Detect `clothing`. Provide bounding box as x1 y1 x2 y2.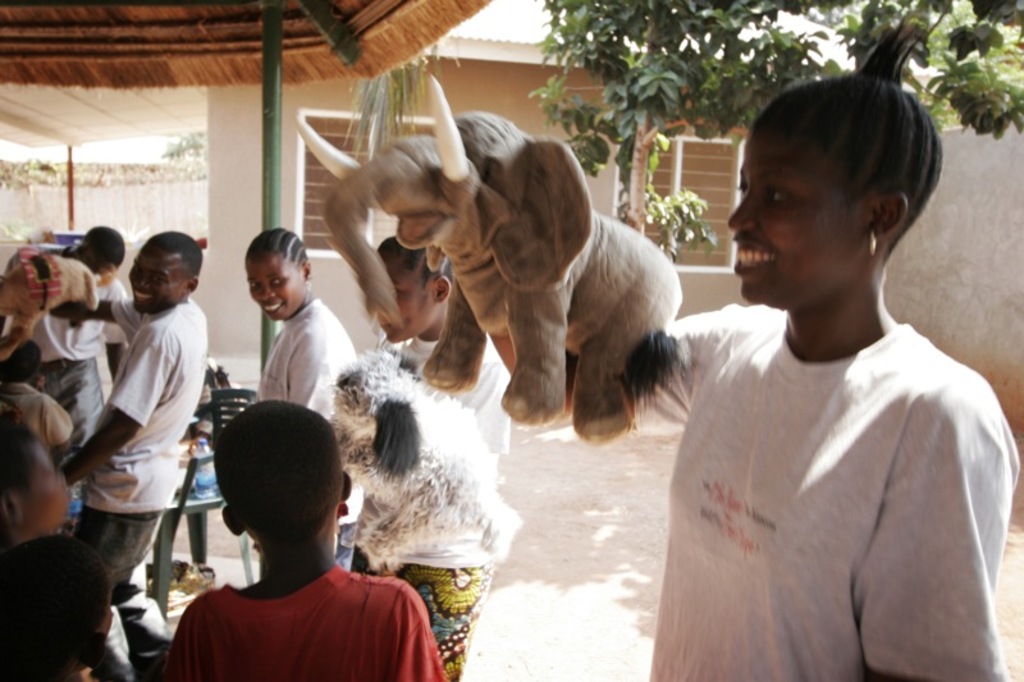
78 289 209 674.
